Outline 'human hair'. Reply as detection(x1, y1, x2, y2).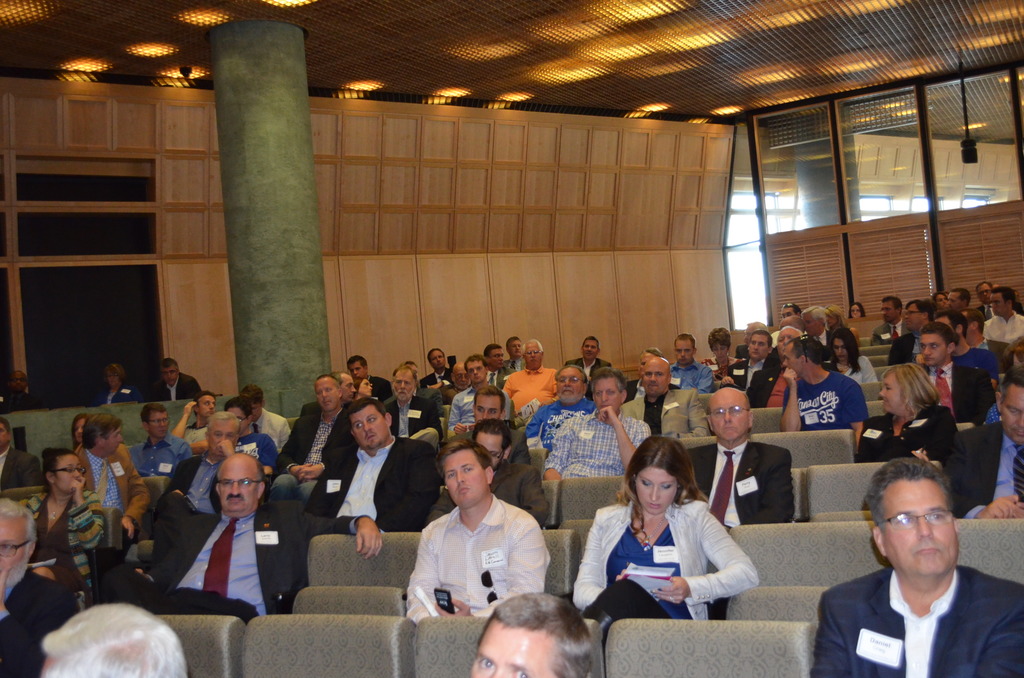
detection(847, 302, 866, 314).
